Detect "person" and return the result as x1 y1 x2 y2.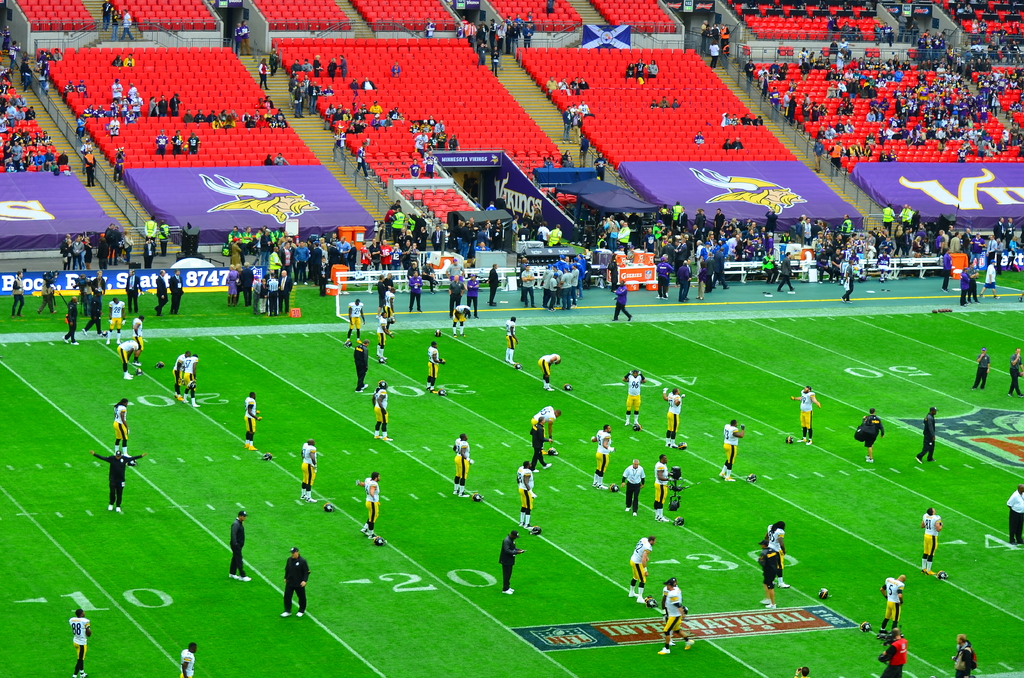
133 307 152 361.
